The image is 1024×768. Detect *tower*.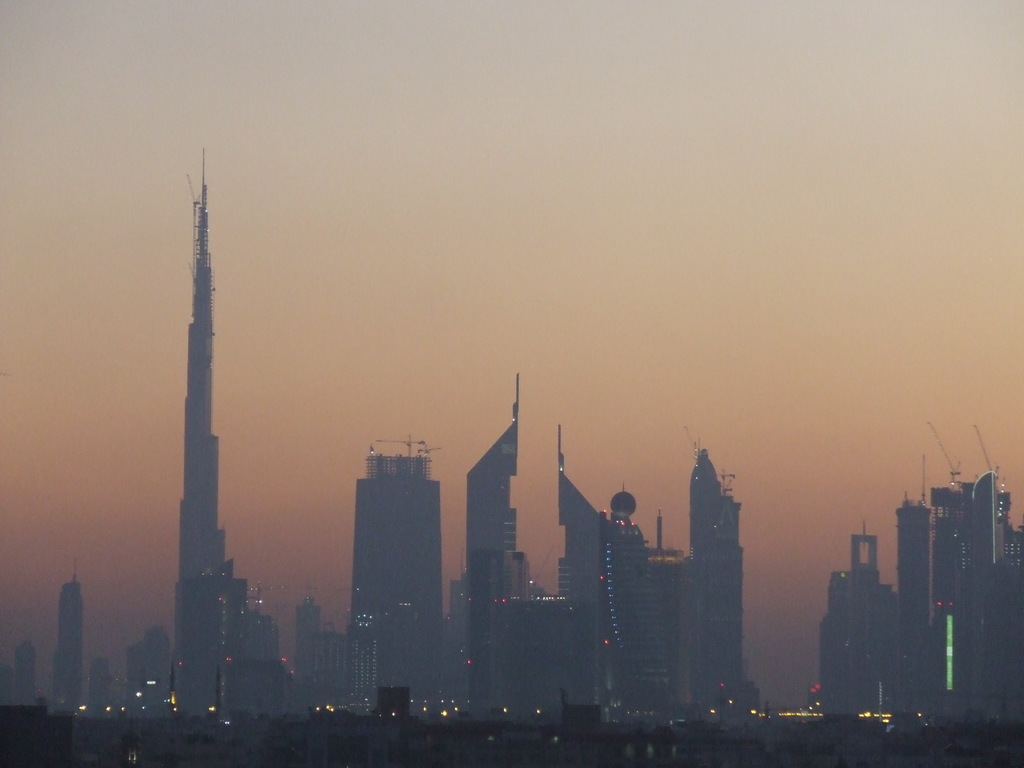
Detection: [341,441,449,714].
